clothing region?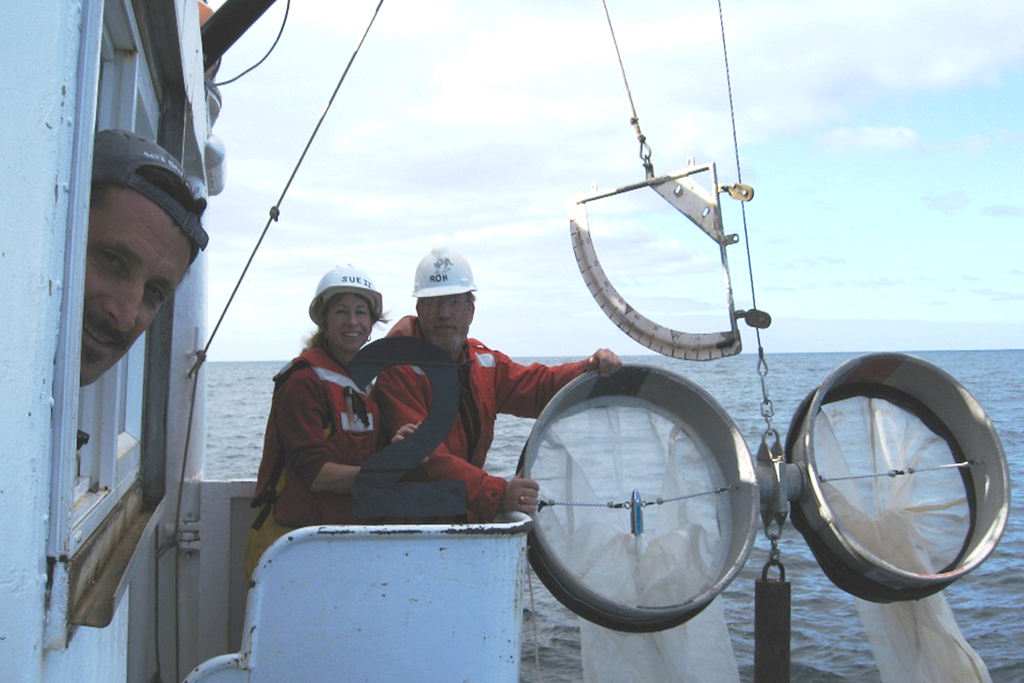
rect(378, 320, 589, 504)
